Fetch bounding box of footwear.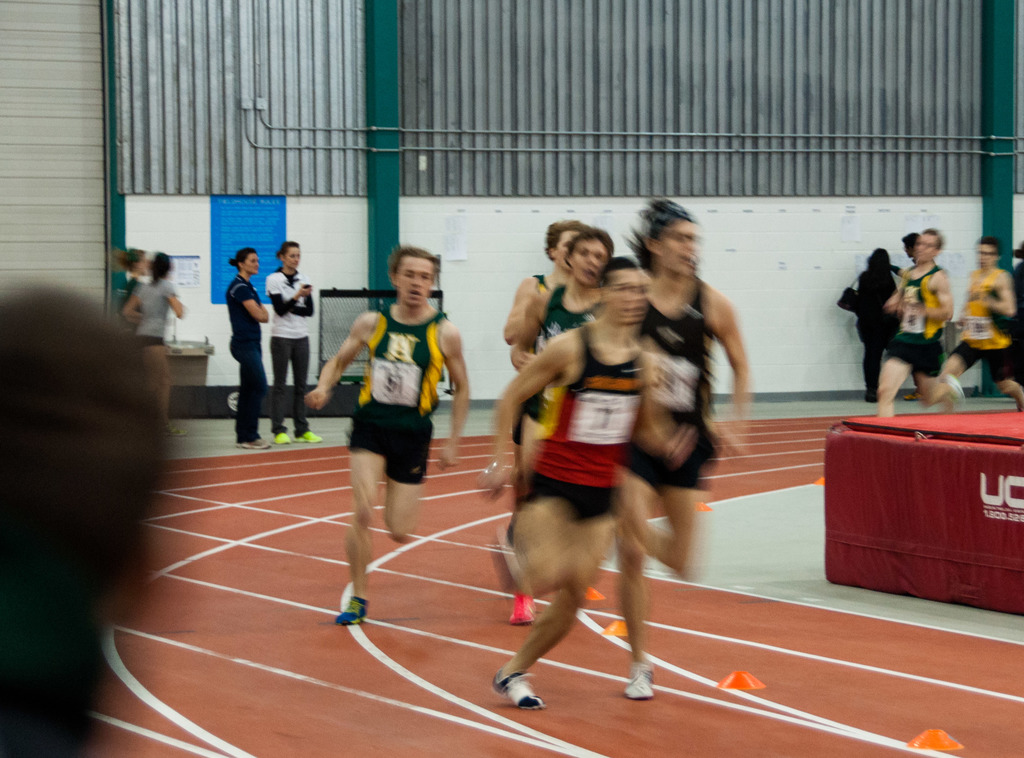
Bbox: {"x1": 334, "y1": 595, "x2": 368, "y2": 627}.
